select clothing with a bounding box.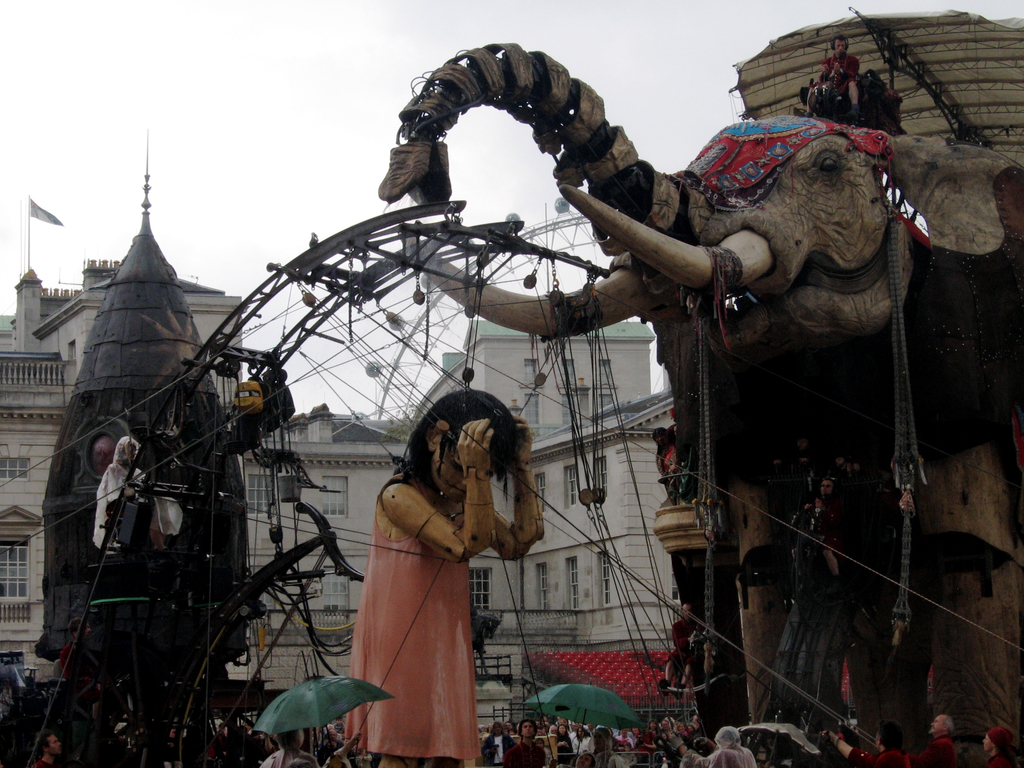
pyautogui.locateOnScreen(912, 735, 958, 767).
